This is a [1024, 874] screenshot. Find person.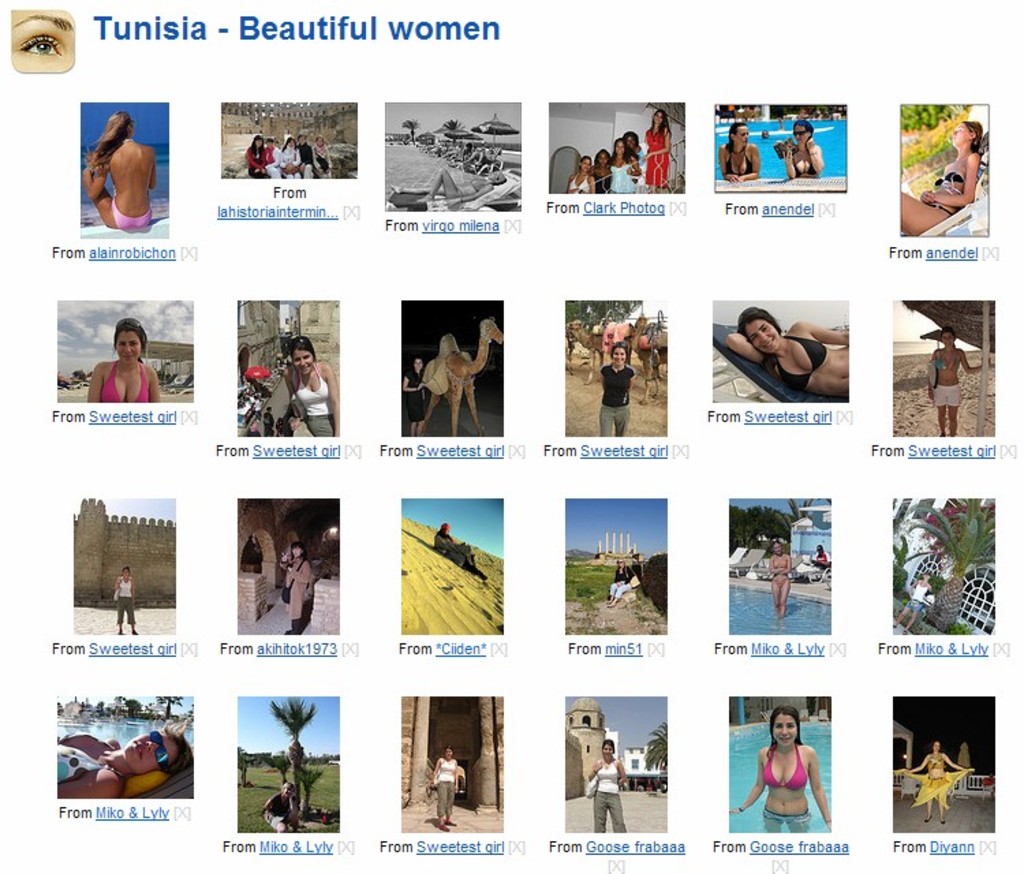
Bounding box: (389,167,504,205).
